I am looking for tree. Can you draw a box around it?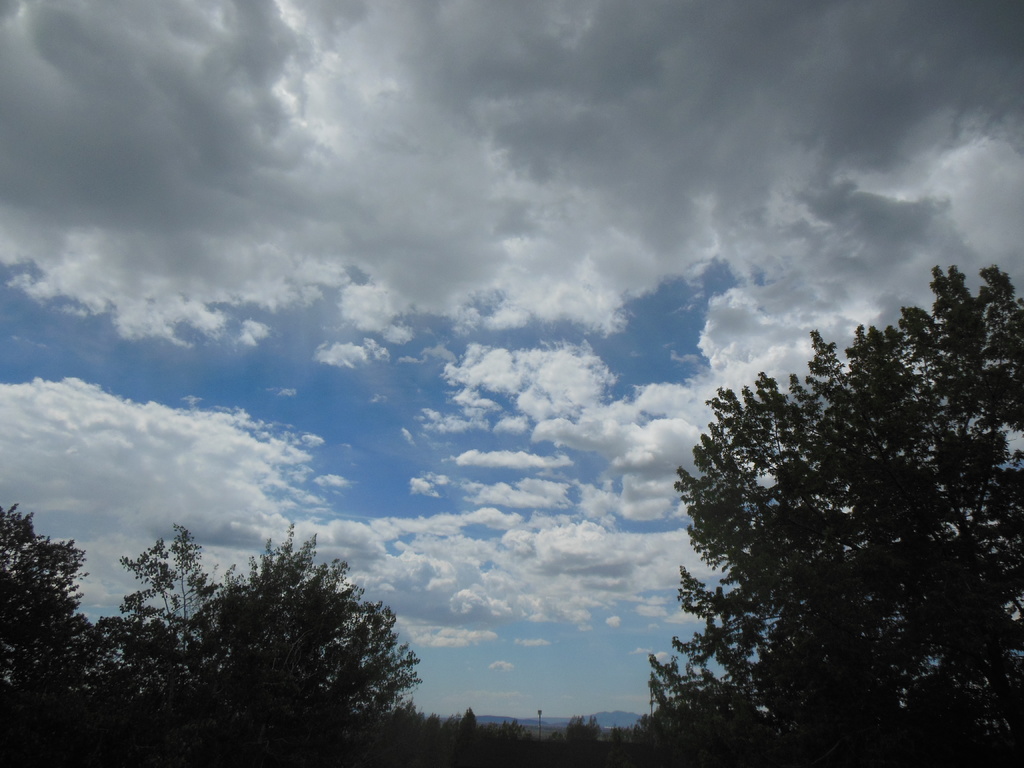
Sure, the bounding box is locate(115, 520, 224, 708).
